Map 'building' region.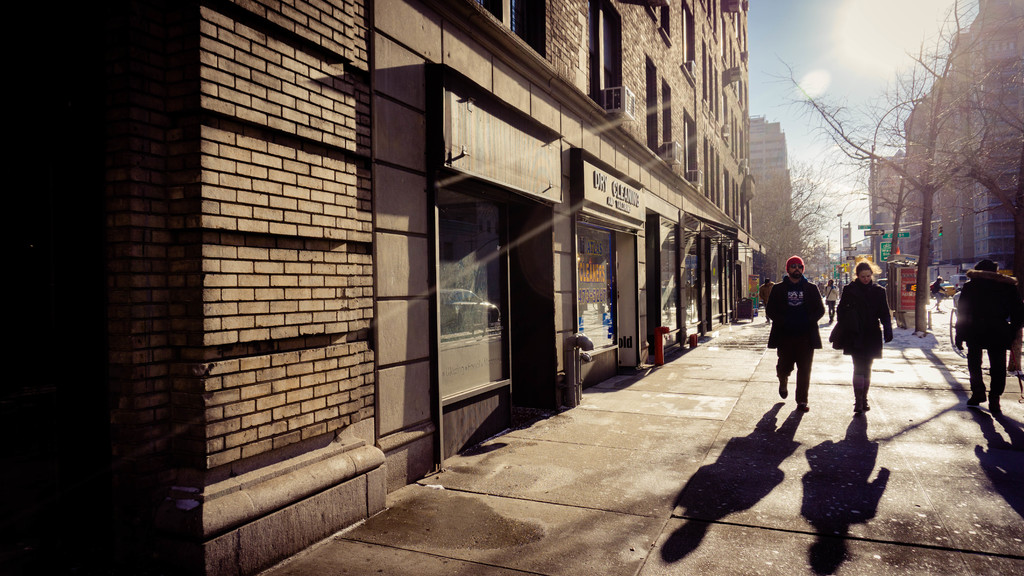
Mapped to BBox(874, 0, 1023, 266).
